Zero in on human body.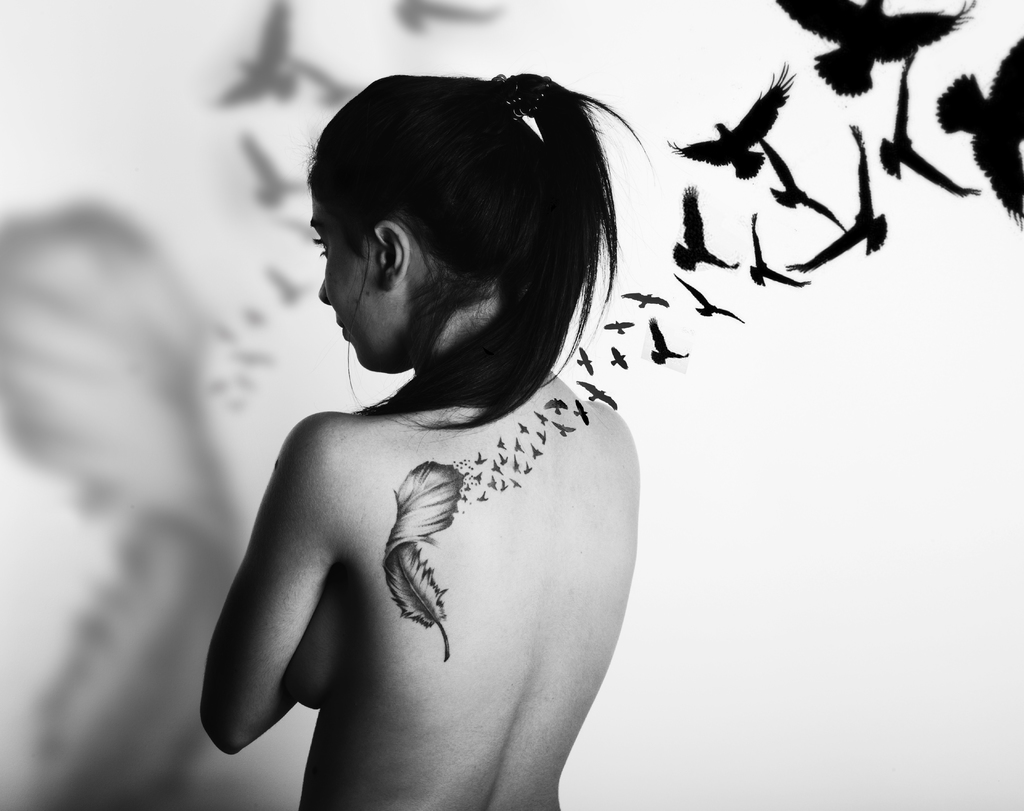
Zeroed in: box=[142, 134, 731, 810].
